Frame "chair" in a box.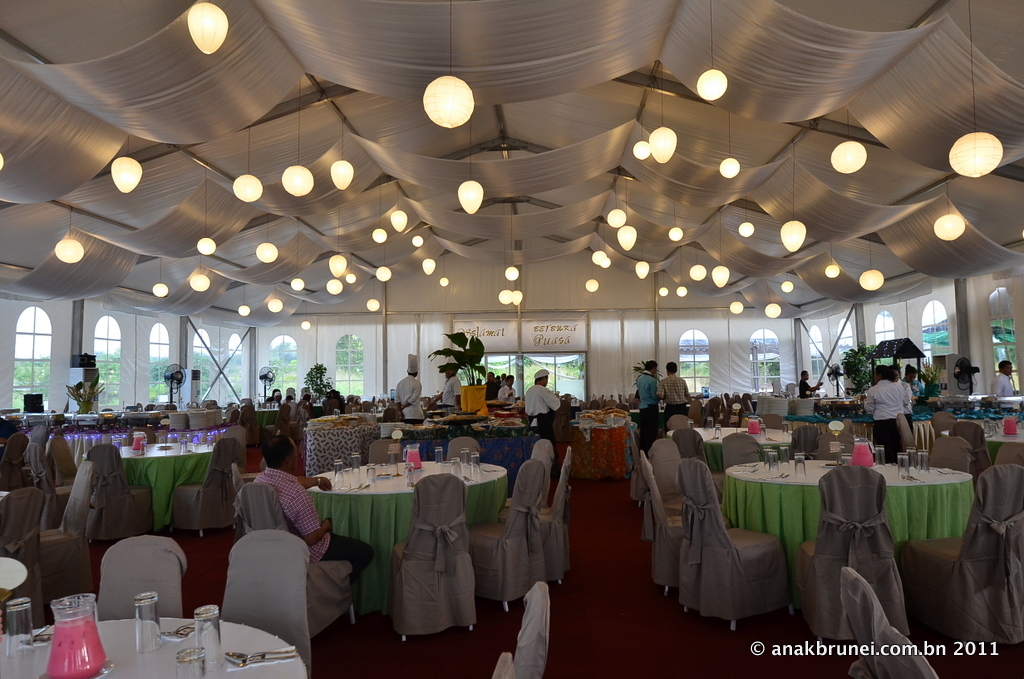
(802,461,919,651).
